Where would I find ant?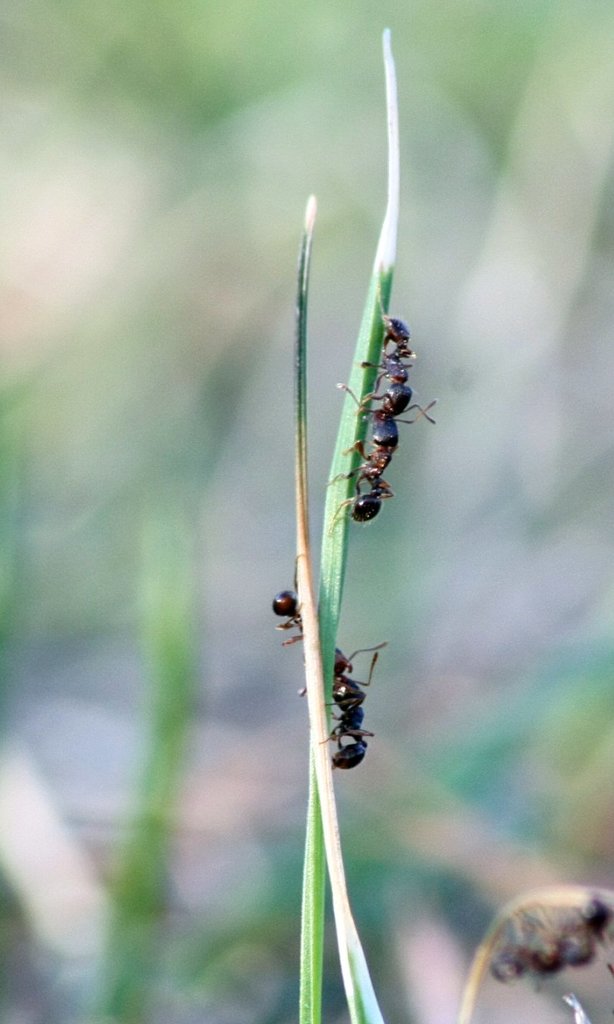
At <bbox>306, 640, 396, 790</bbox>.
